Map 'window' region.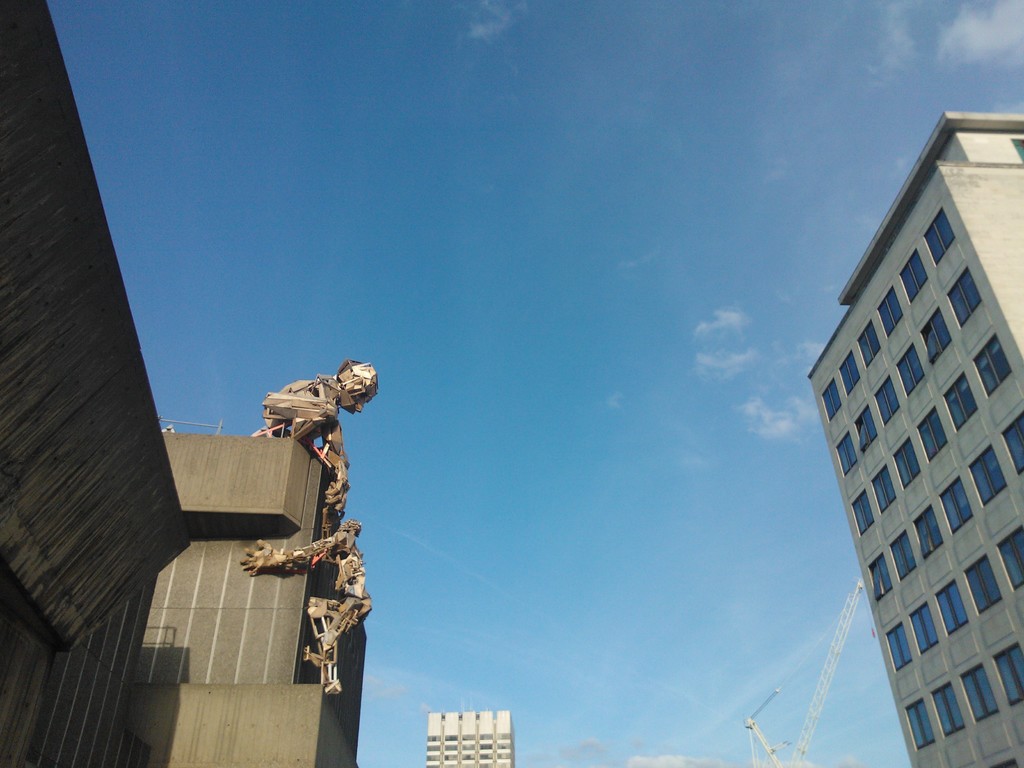
Mapped to l=917, t=315, r=949, b=367.
